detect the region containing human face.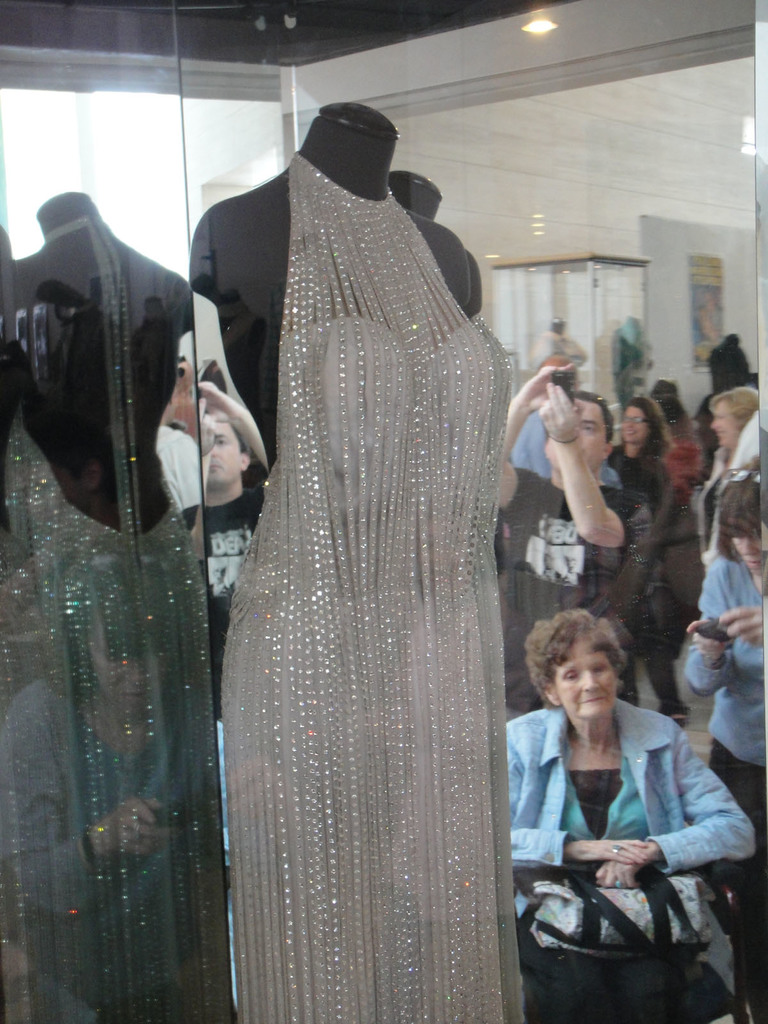
Rect(710, 406, 744, 449).
